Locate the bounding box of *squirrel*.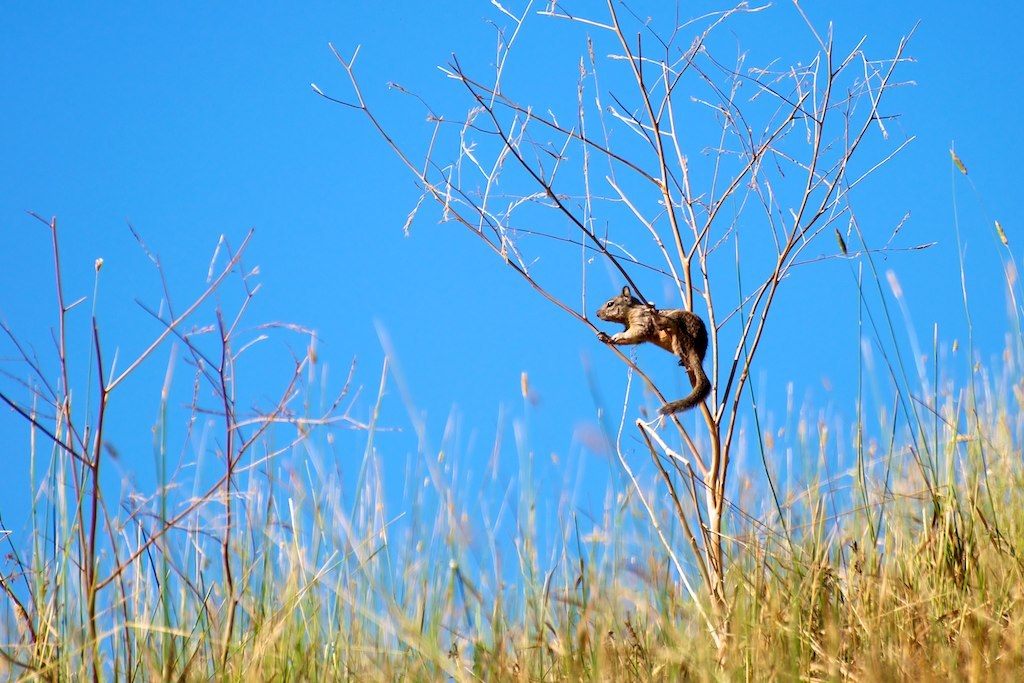
Bounding box: <region>597, 286, 714, 415</region>.
